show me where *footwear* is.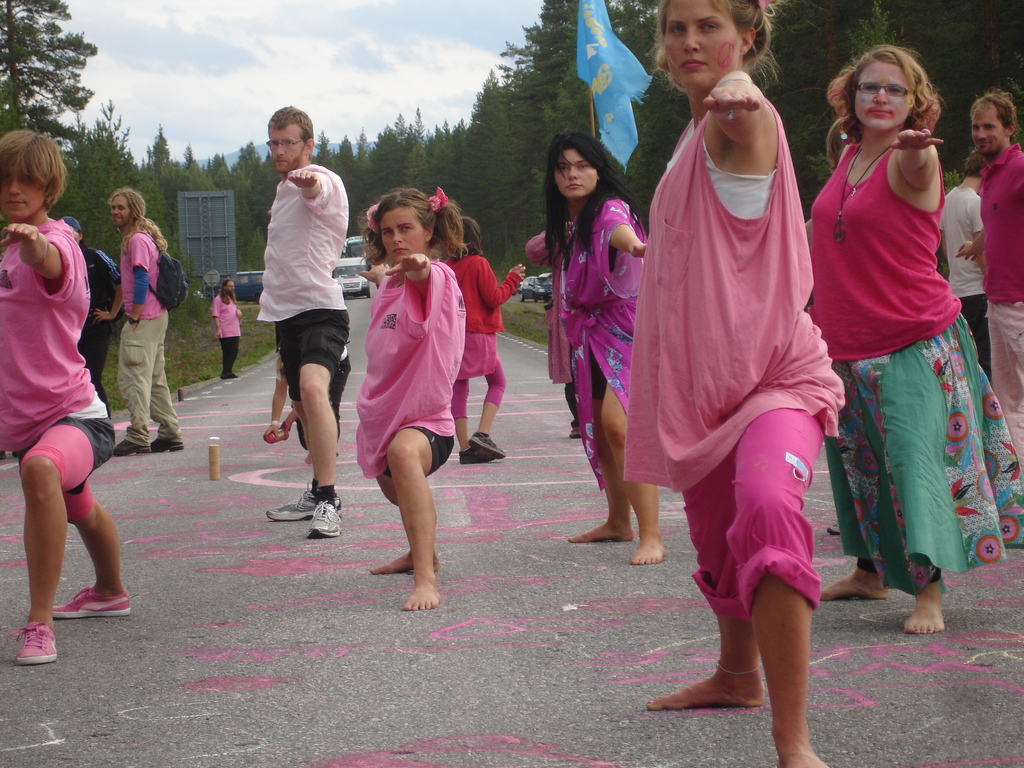
*footwear* is at pyautogui.locateOnScreen(310, 494, 345, 536).
